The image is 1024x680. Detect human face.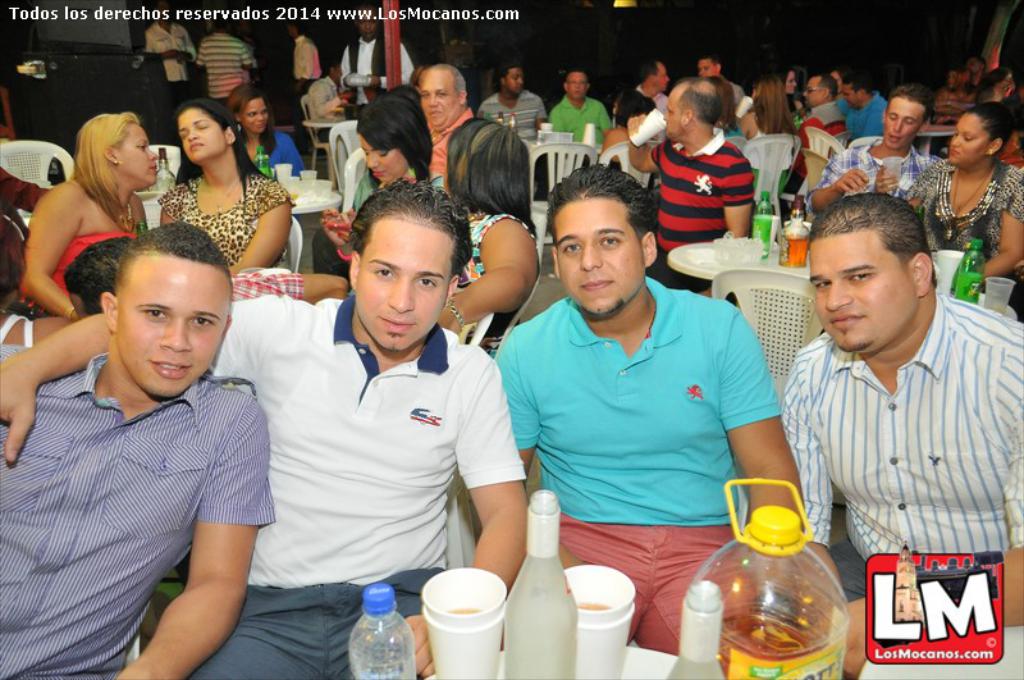
Detection: BBox(504, 67, 522, 93).
